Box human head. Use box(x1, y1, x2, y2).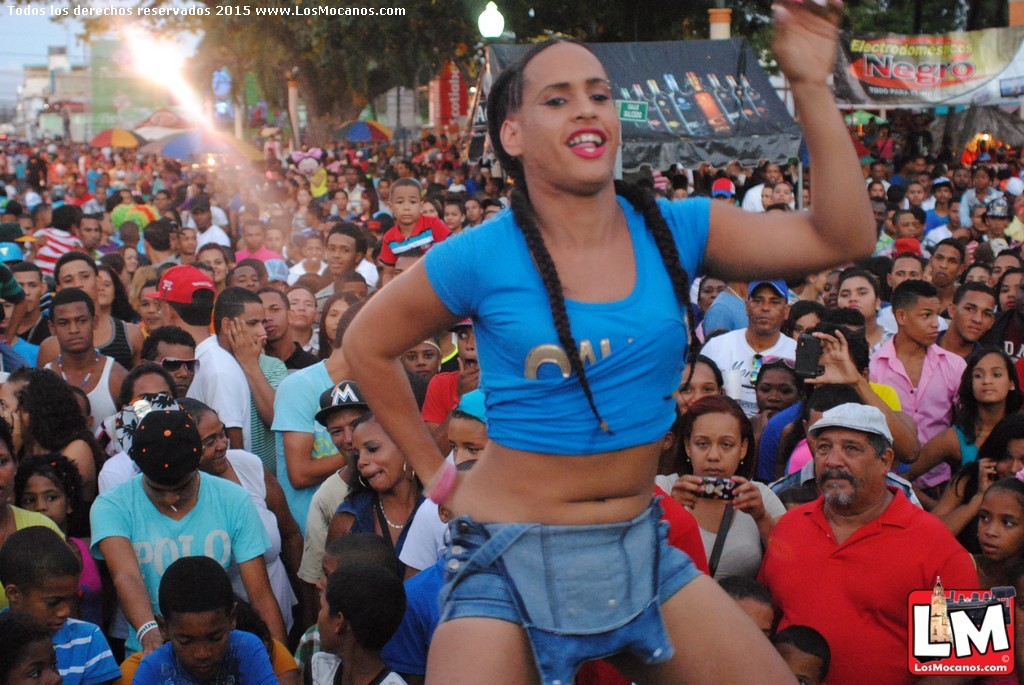
box(138, 573, 228, 658).
